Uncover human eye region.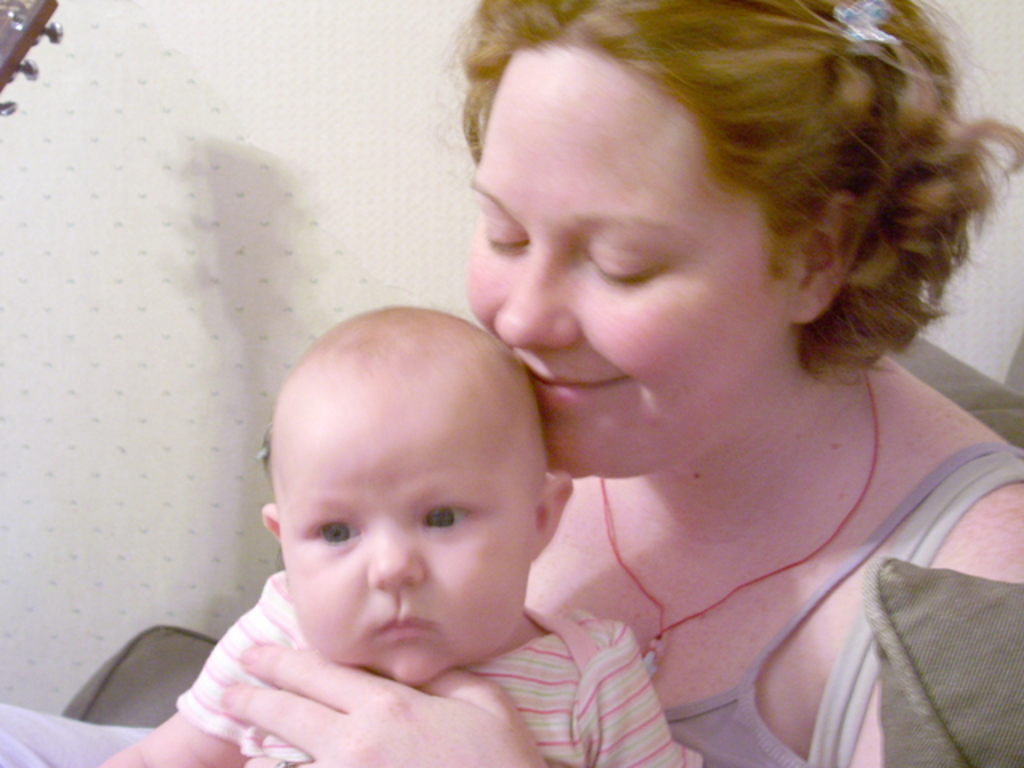
Uncovered: x1=478 y1=214 x2=533 y2=251.
